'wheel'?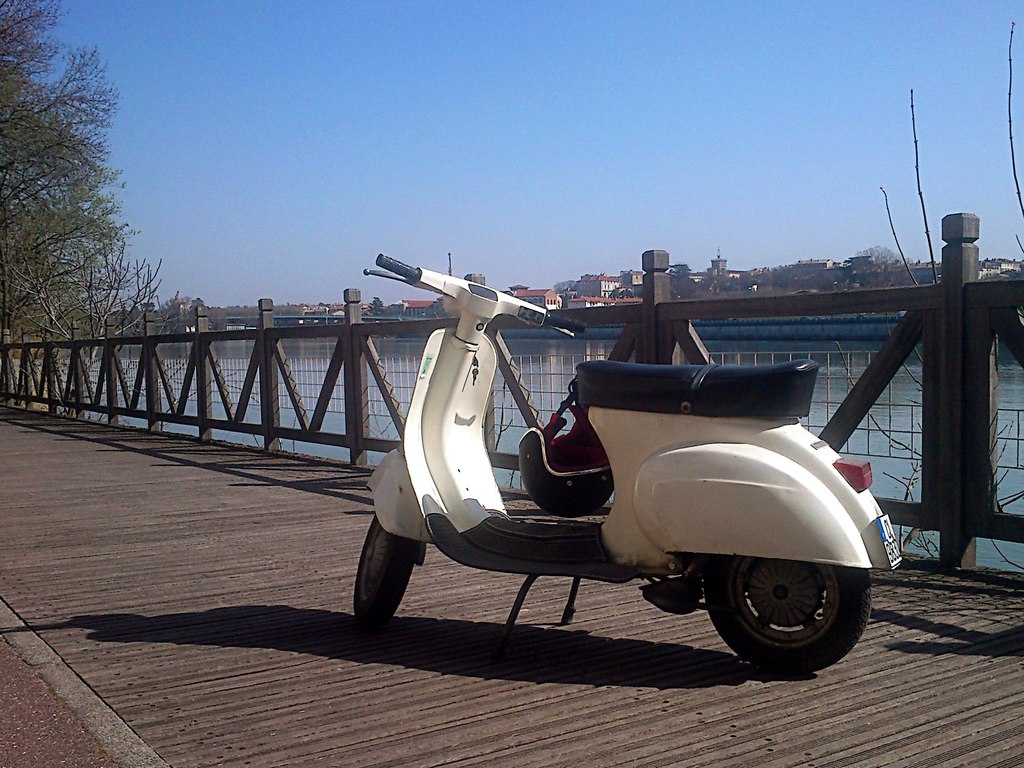
box(349, 526, 422, 632)
